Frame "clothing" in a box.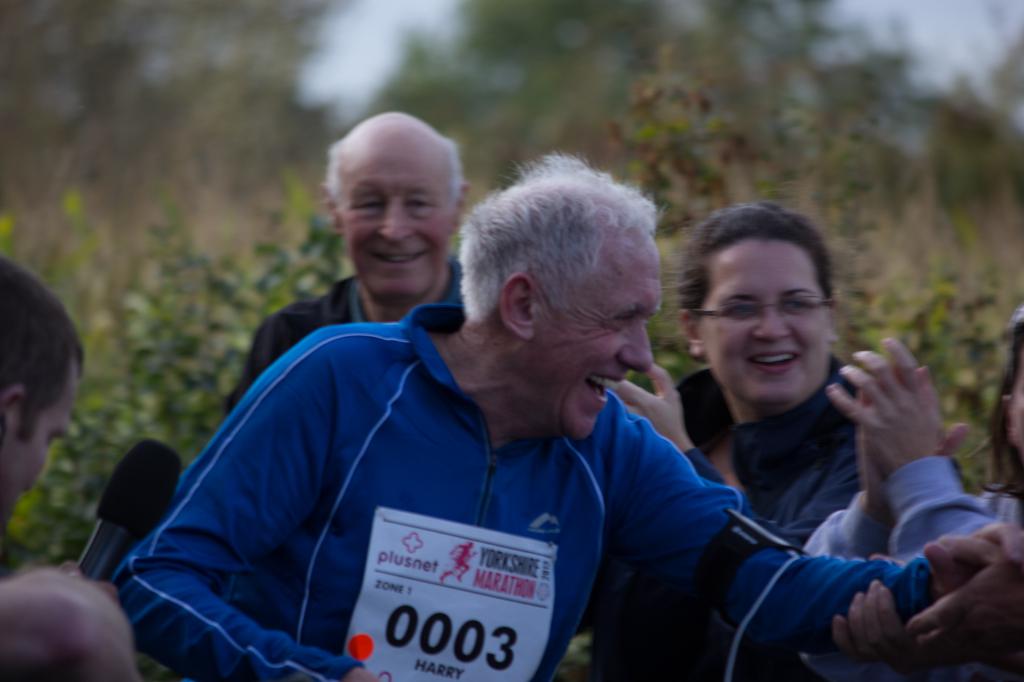
<region>118, 301, 935, 681</region>.
